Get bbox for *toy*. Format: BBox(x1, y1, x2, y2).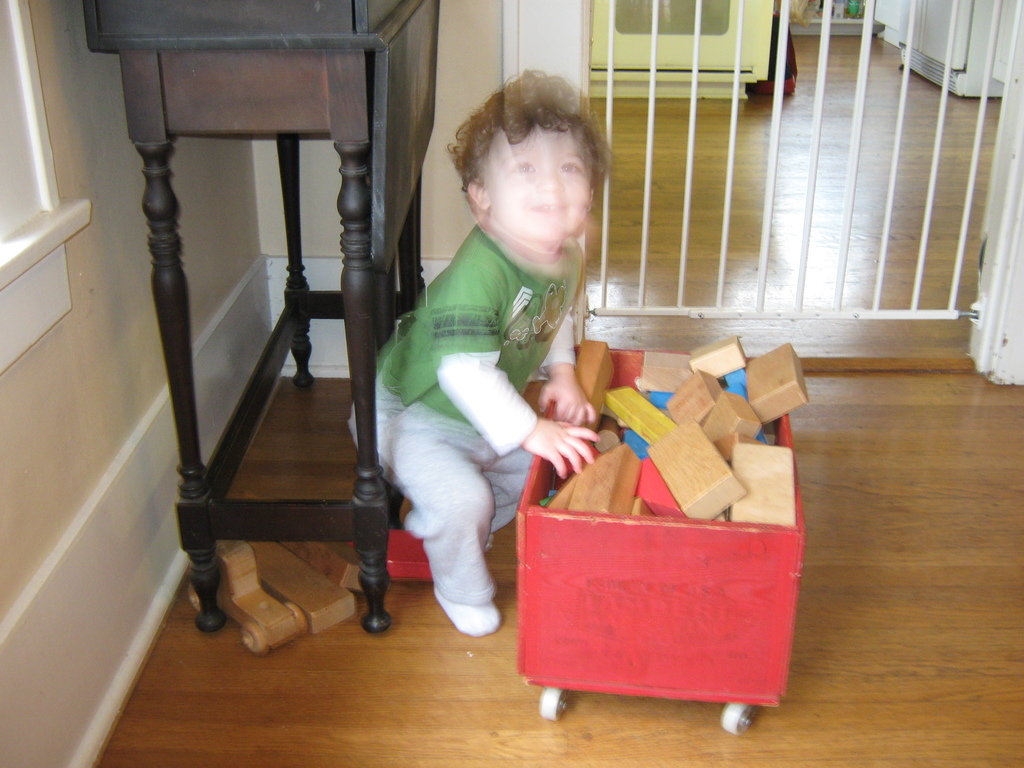
BBox(345, 522, 456, 581).
